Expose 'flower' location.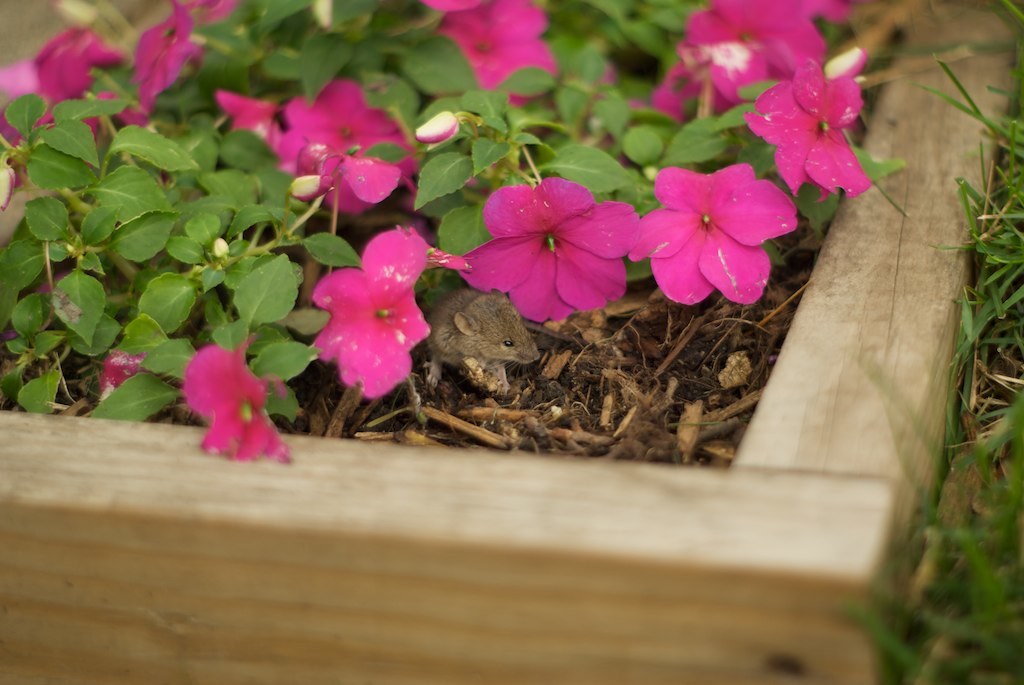
Exposed at <region>430, 0, 496, 7</region>.
